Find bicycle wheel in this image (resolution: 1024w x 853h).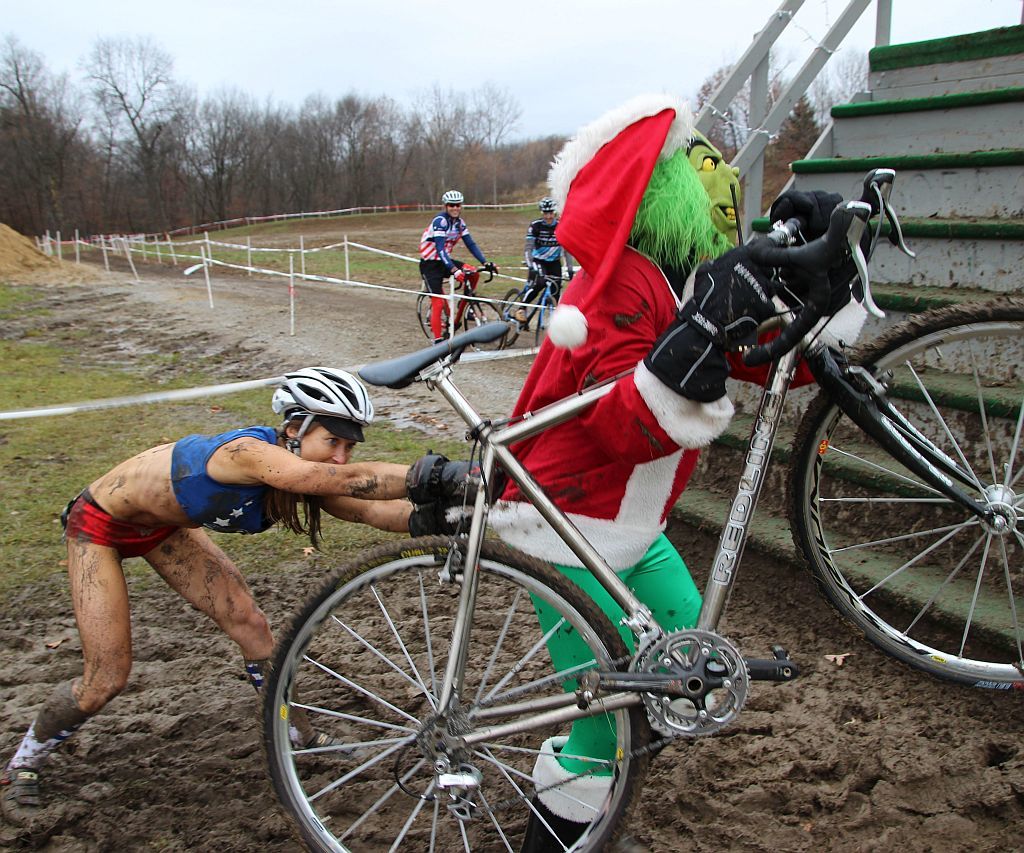
414/288/454/346.
